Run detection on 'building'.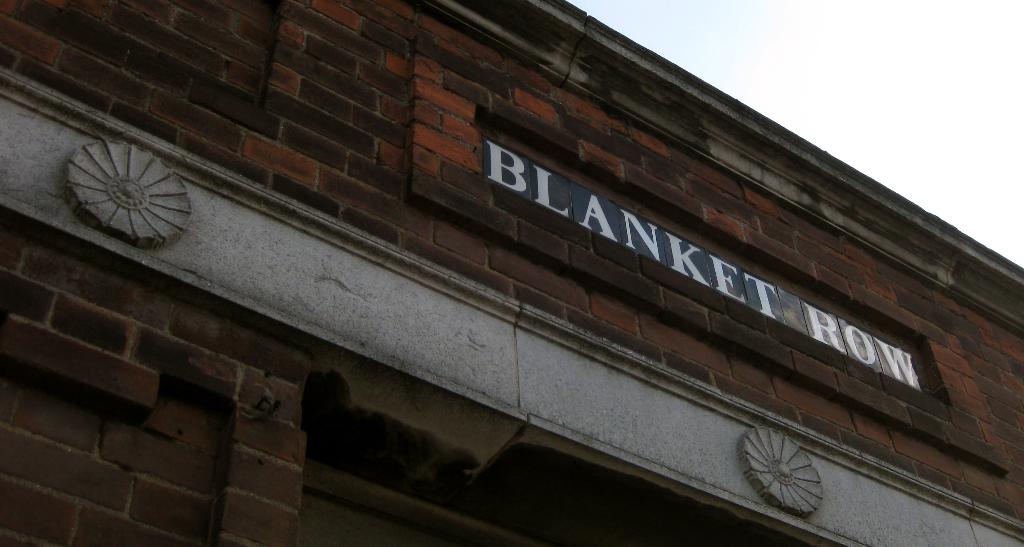
Result: bbox(0, 0, 1023, 546).
